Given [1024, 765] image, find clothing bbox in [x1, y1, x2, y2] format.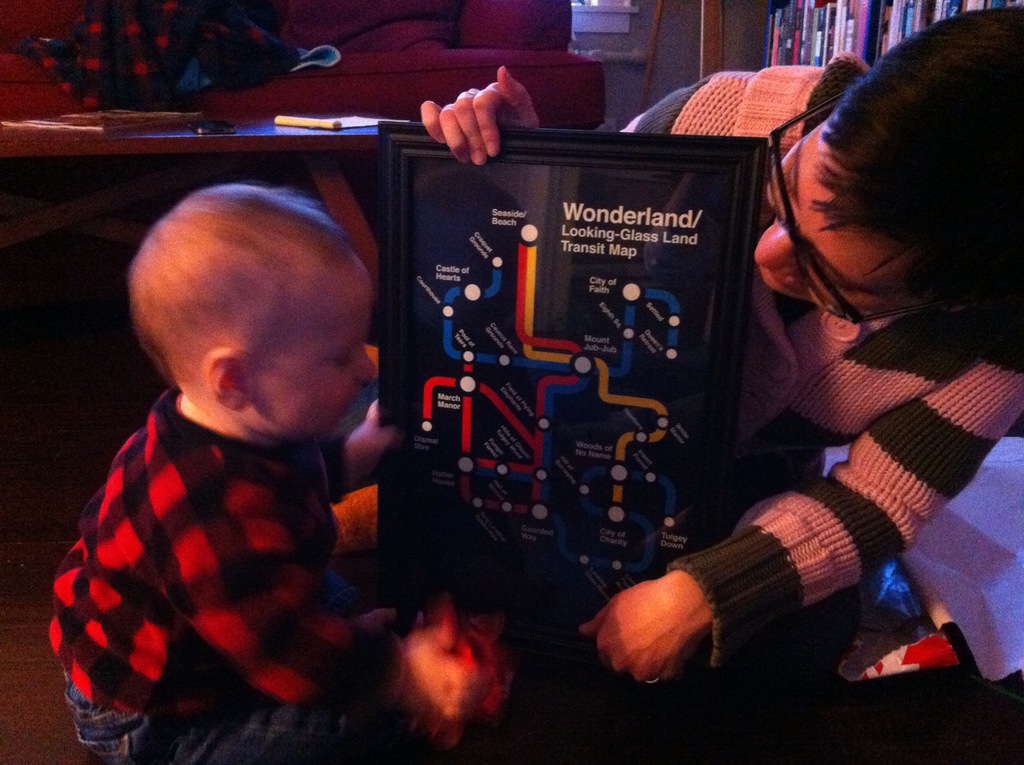
[616, 44, 1023, 764].
